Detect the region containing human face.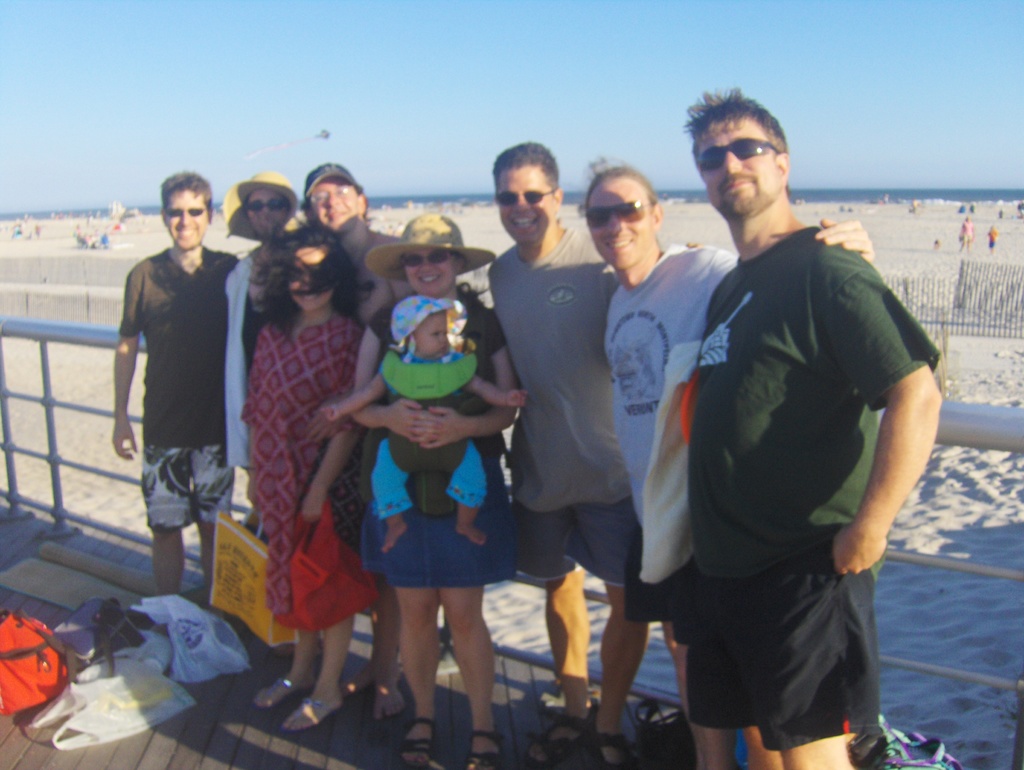
{"left": 307, "top": 183, "right": 362, "bottom": 225}.
